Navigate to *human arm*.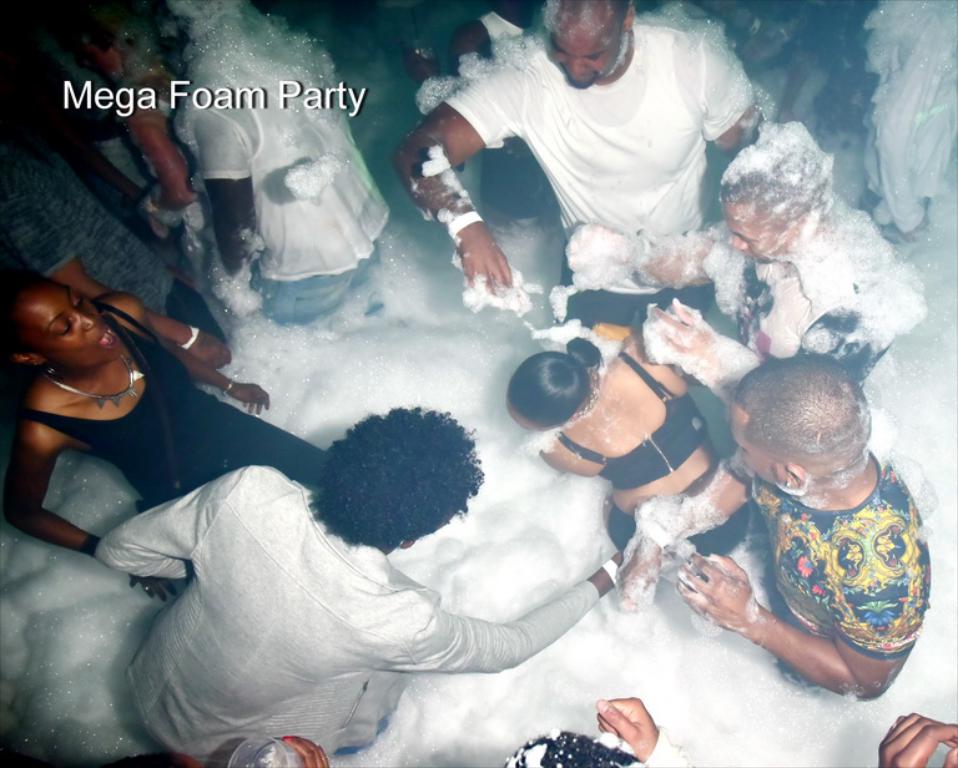
Navigation target: {"left": 102, "top": 749, "right": 205, "bottom": 767}.
